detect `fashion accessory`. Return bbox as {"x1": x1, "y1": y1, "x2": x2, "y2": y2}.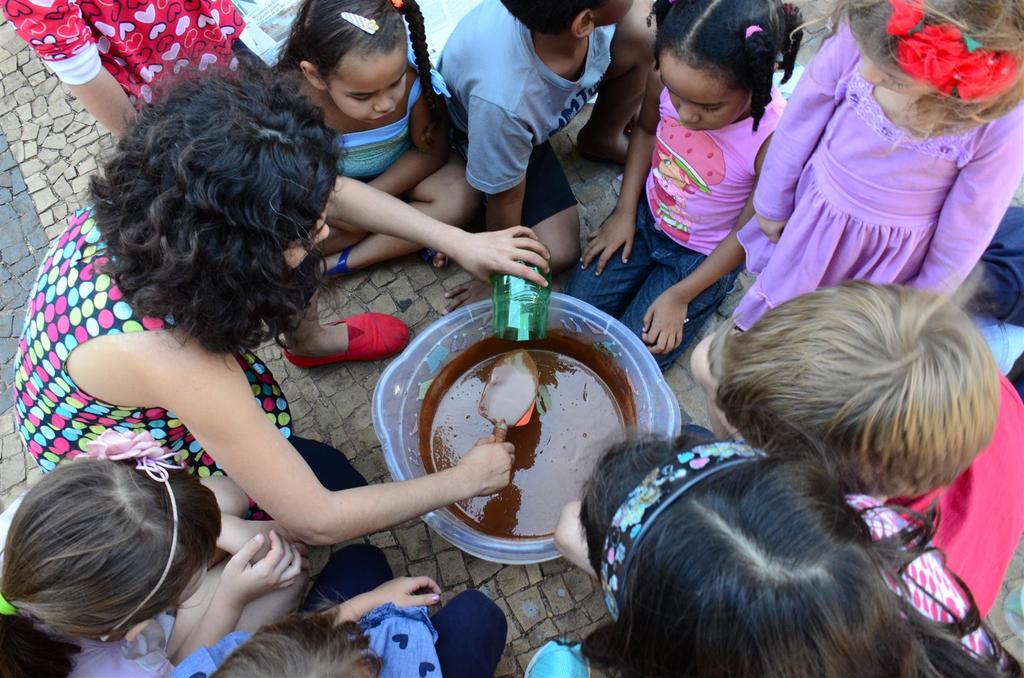
{"x1": 744, "y1": 23, "x2": 759, "y2": 35}.
